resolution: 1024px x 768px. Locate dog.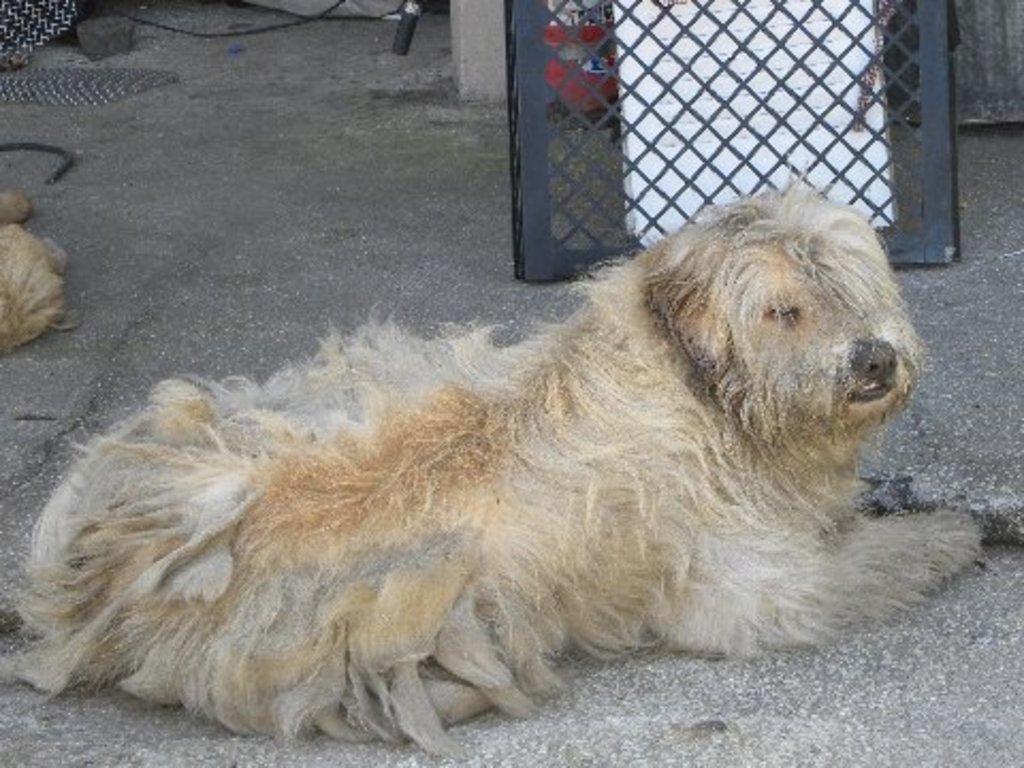
BBox(0, 183, 79, 354).
